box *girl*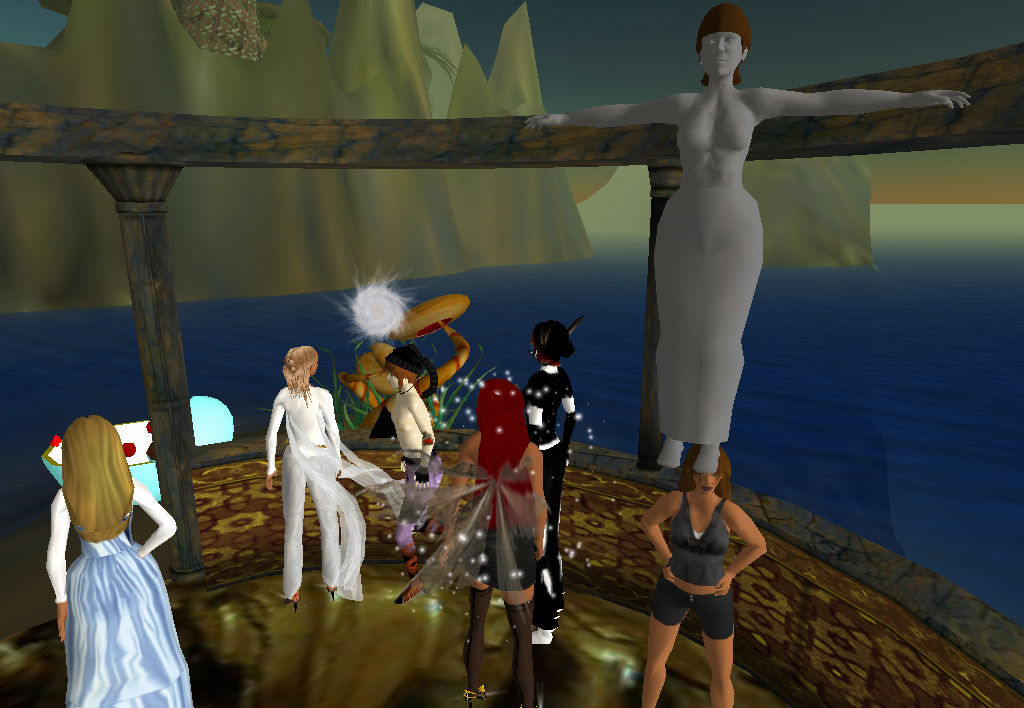
<bbox>356, 343, 468, 606</bbox>
